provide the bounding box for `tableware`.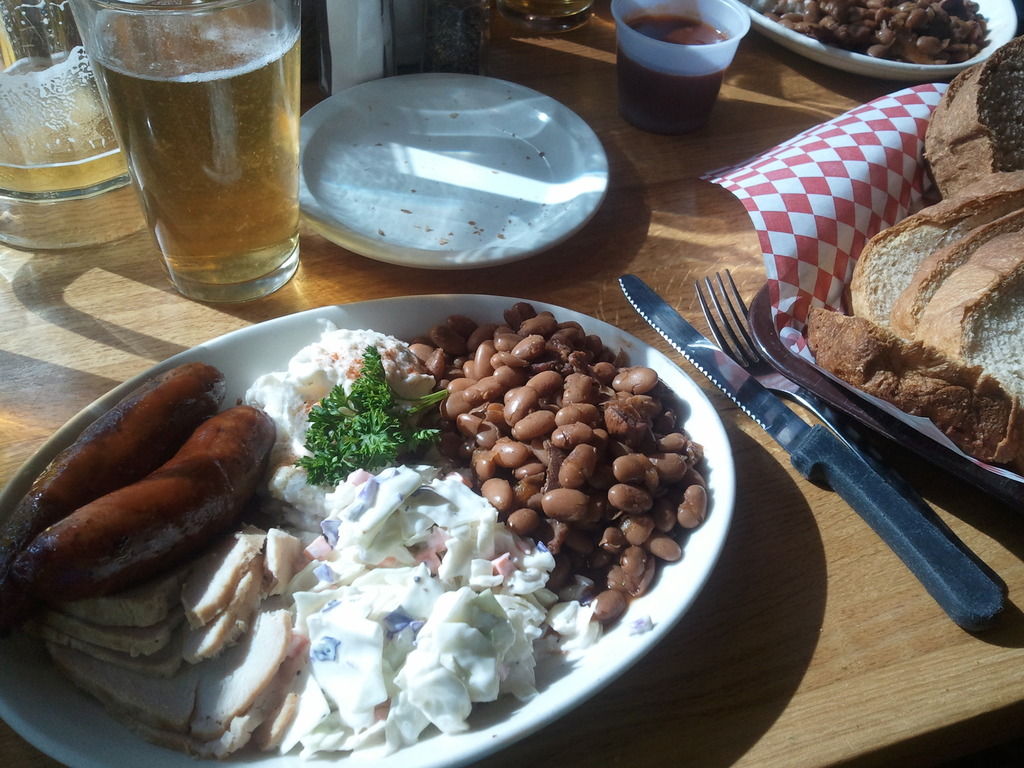
<box>504,0,595,31</box>.
